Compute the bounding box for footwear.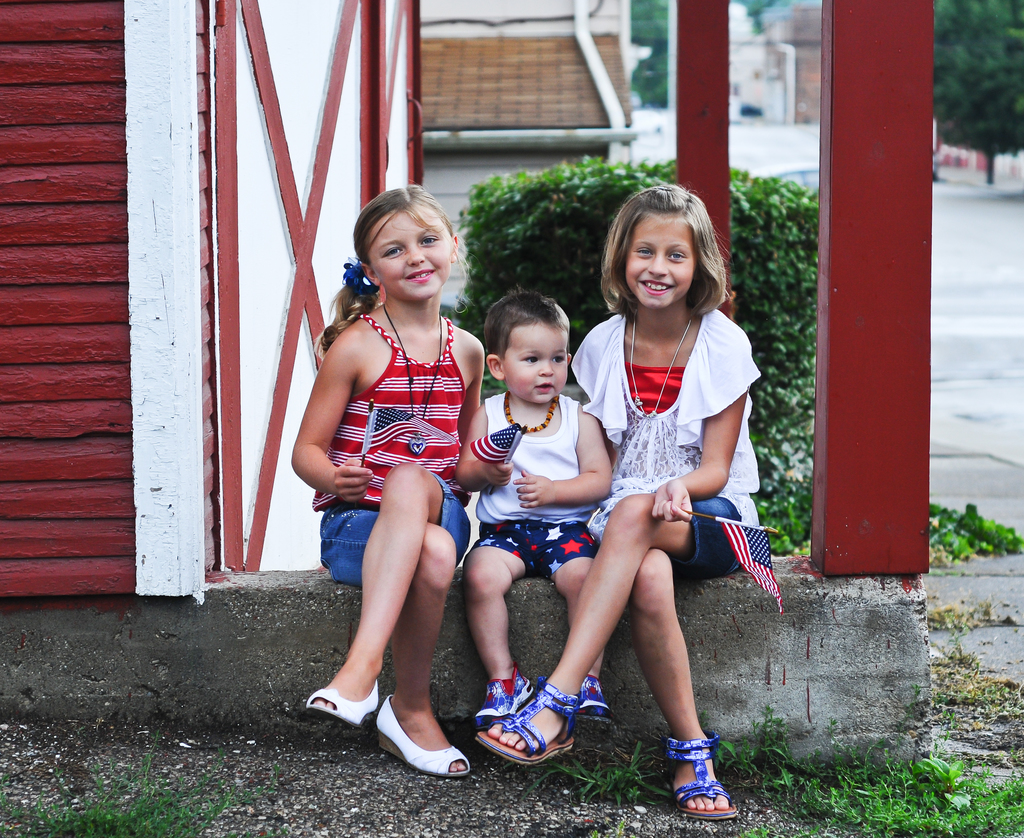
{"x1": 303, "y1": 672, "x2": 383, "y2": 724}.
